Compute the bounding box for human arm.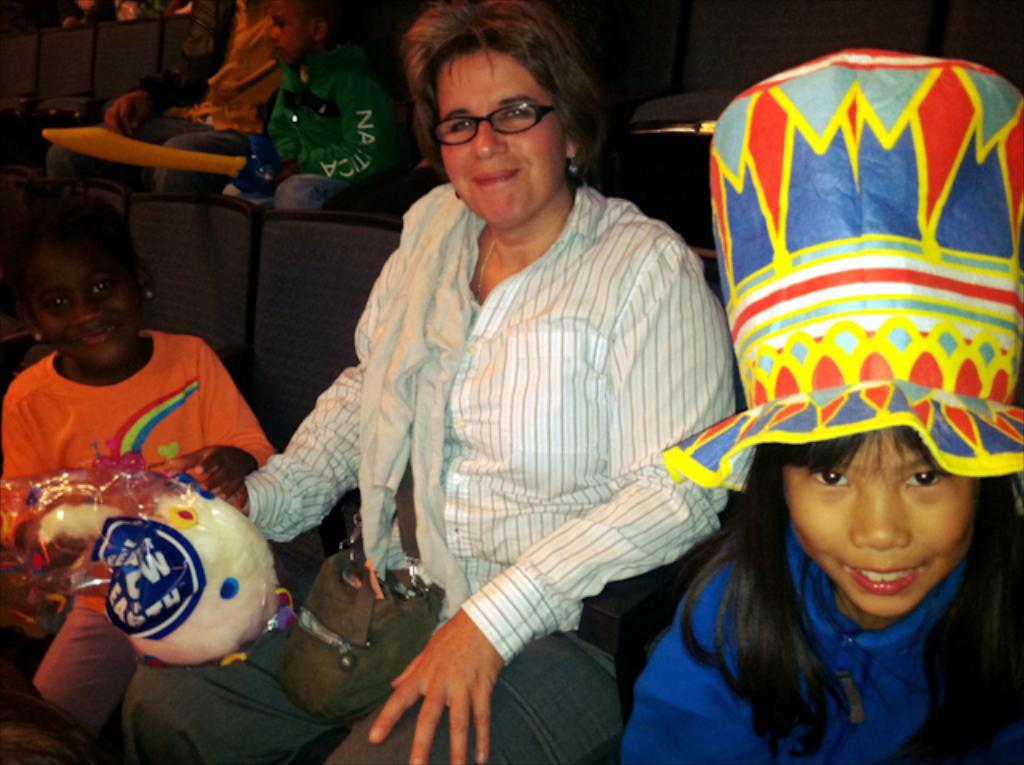
[left=192, top=352, right=275, bottom=506].
